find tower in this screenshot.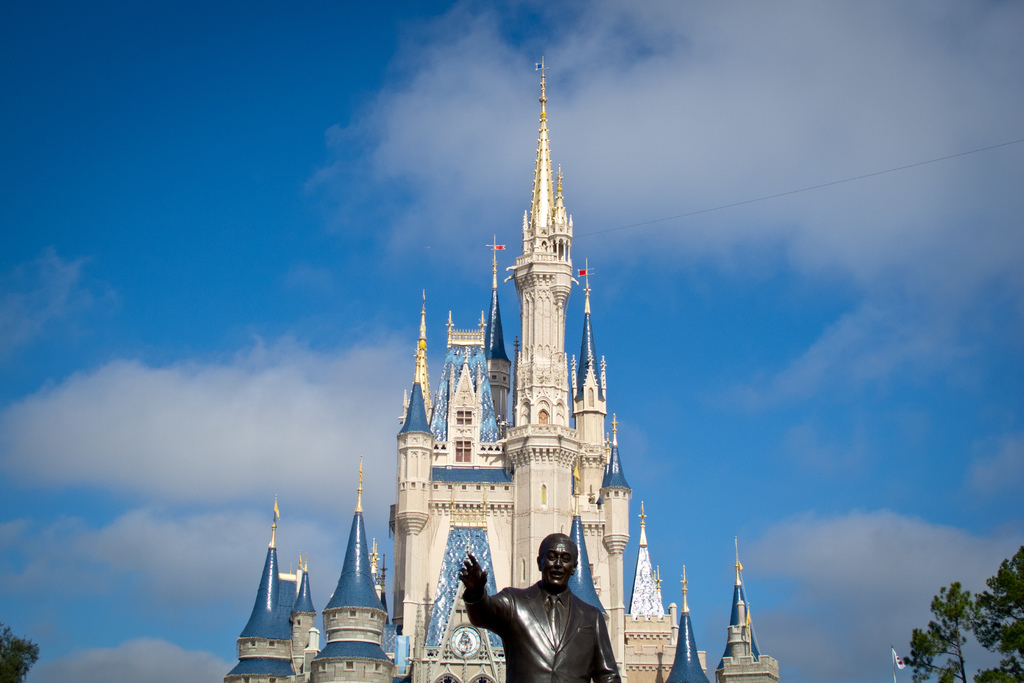
The bounding box for tower is [659,572,720,682].
